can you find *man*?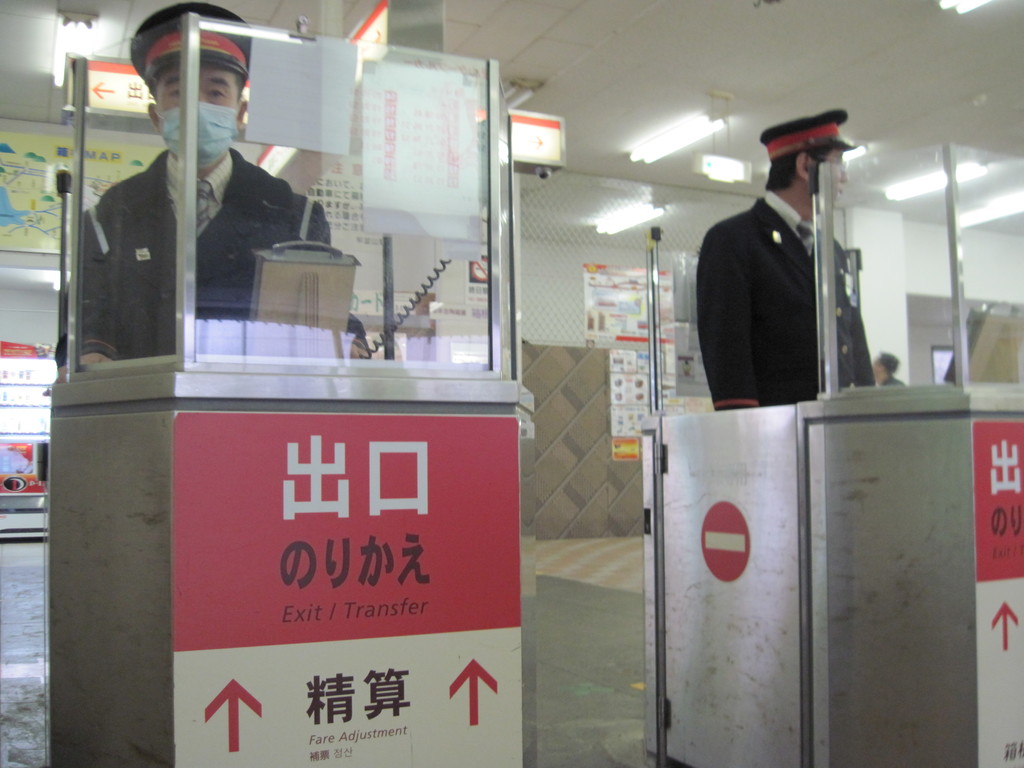
Yes, bounding box: (64, 63, 321, 377).
